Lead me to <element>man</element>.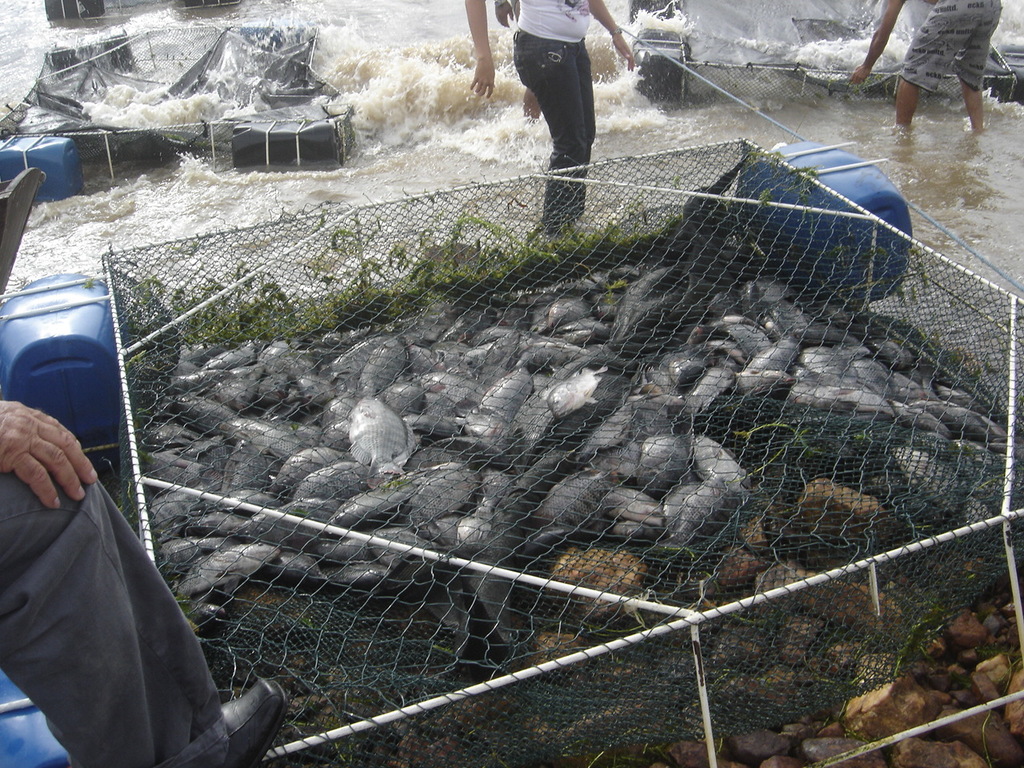
Lead to 493/0/542/121.
